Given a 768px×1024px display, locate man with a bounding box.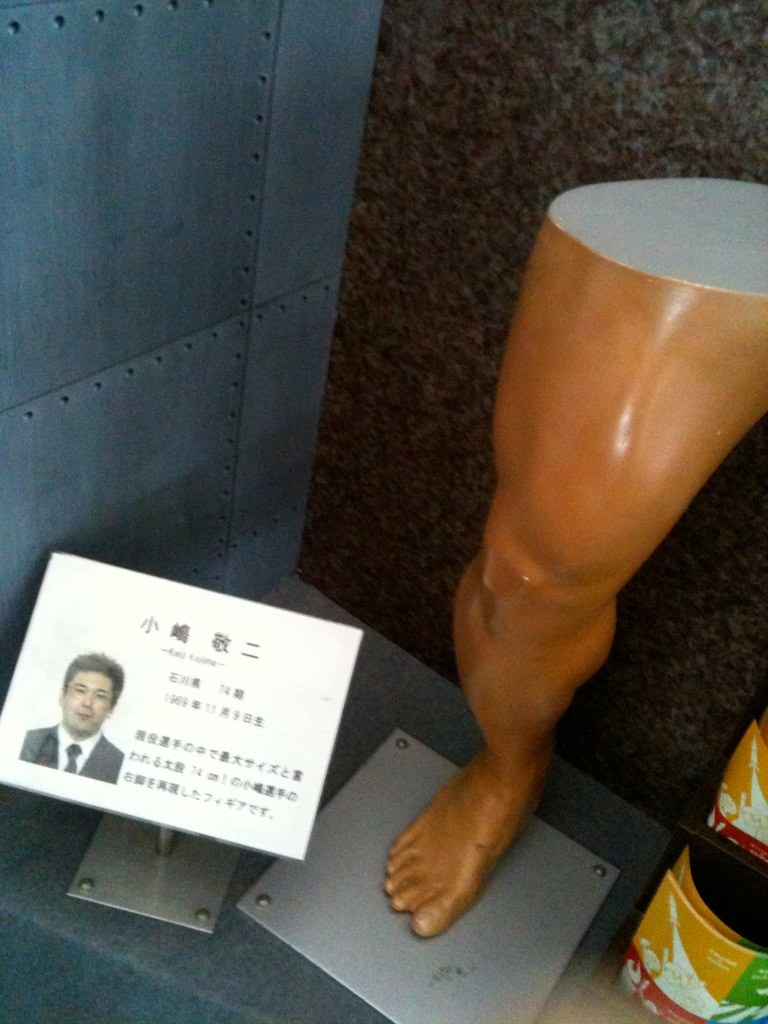
Located: 27/672/134/784.
